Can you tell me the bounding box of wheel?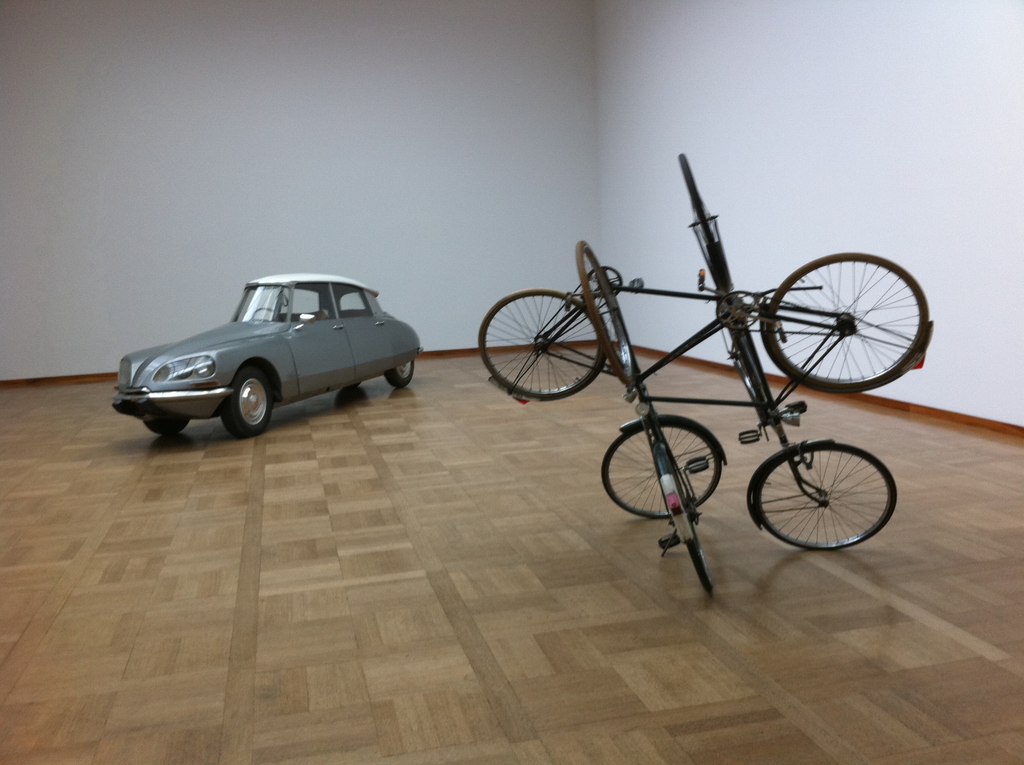
l=764, t=251, r=930, b=388.
